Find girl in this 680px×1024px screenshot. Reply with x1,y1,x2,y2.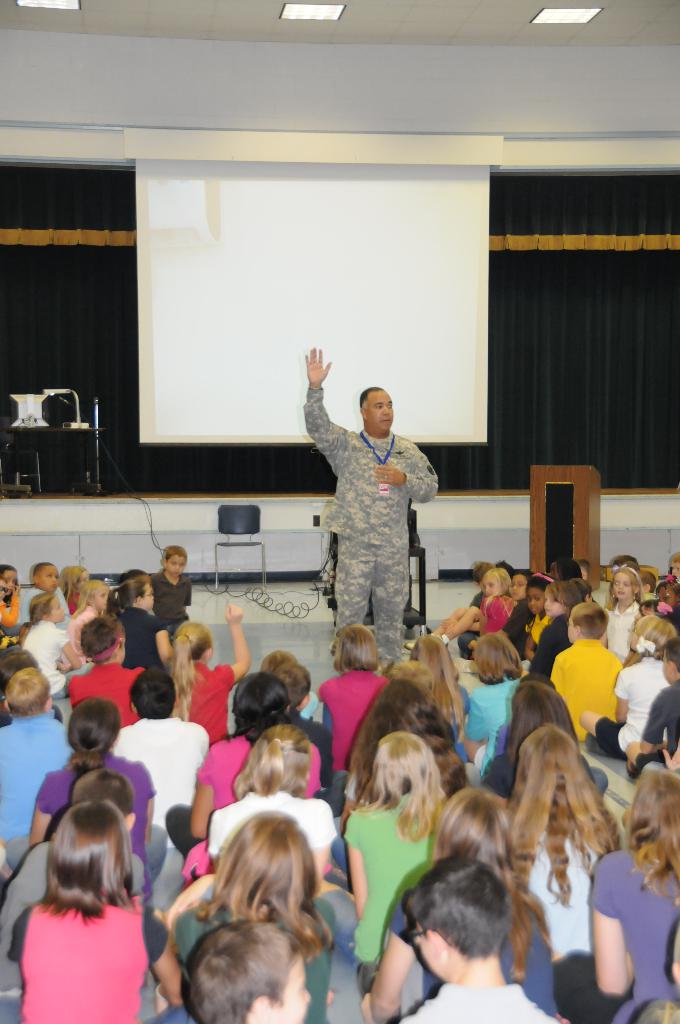
8,801,185,1021.
